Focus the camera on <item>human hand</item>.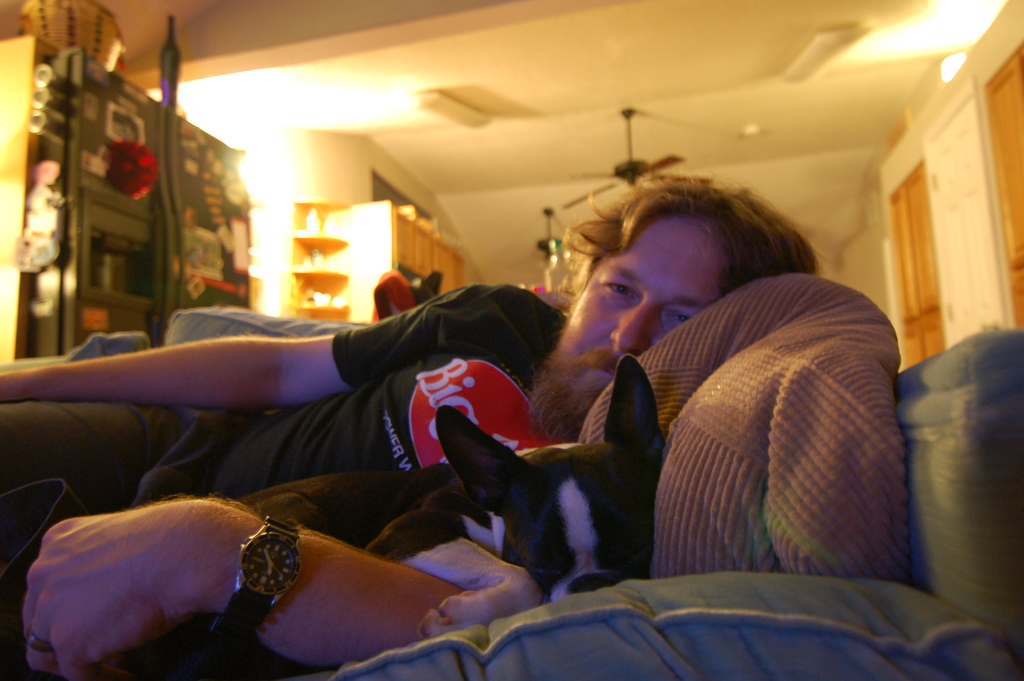
Focus region: bbox=(38, 495, 279, 670).
